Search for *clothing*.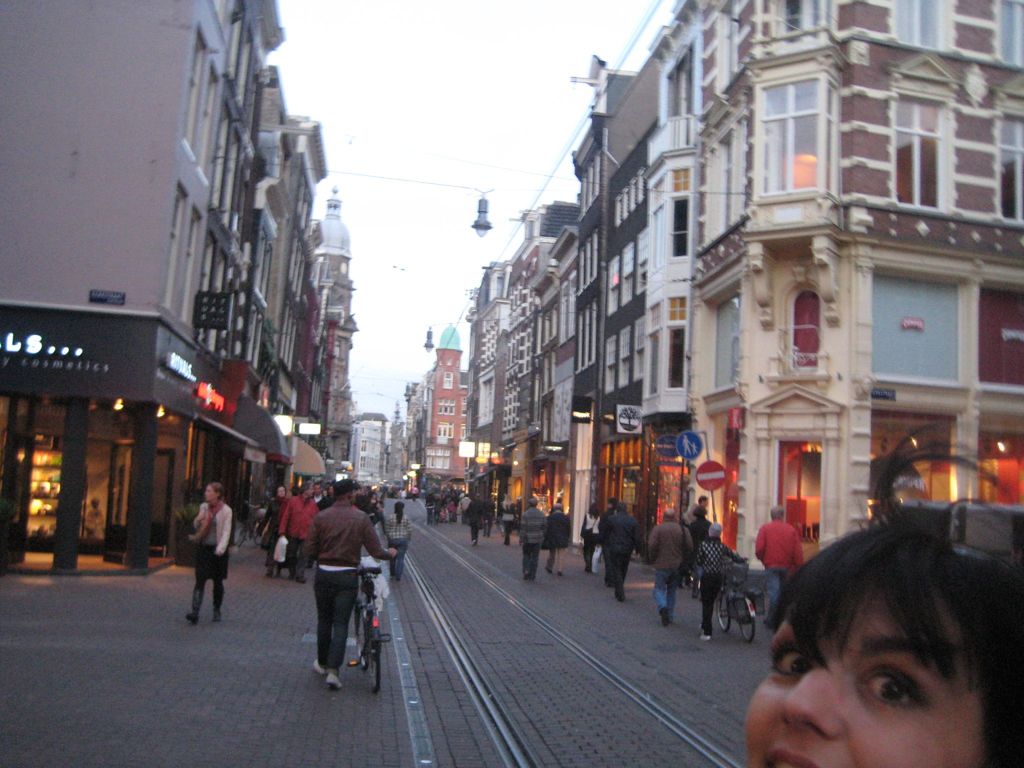
Found at 547,514,566,575.
